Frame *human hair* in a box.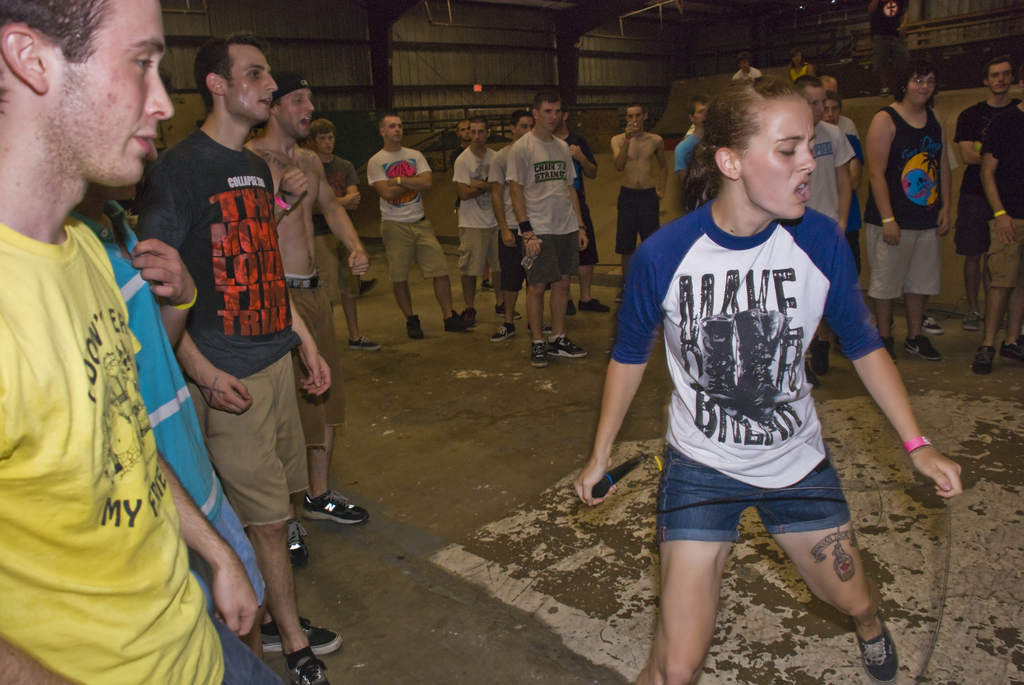
x1=273 y1=96 x2=281 y2=106.
